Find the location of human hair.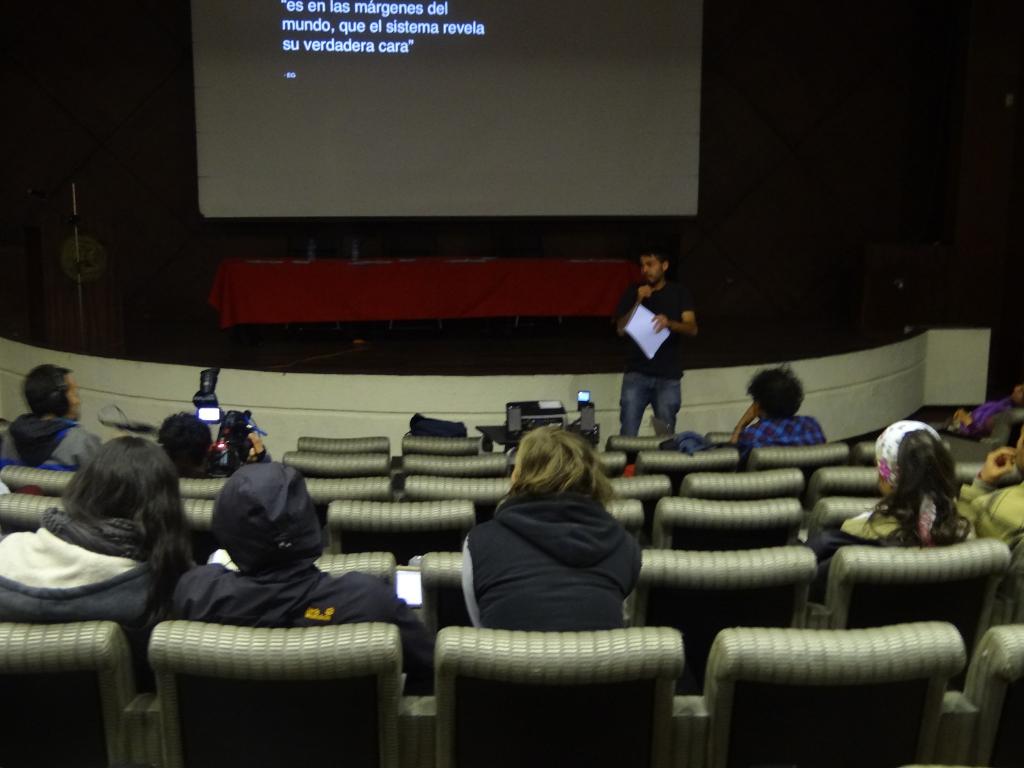
Location: 637:243:664:266.
